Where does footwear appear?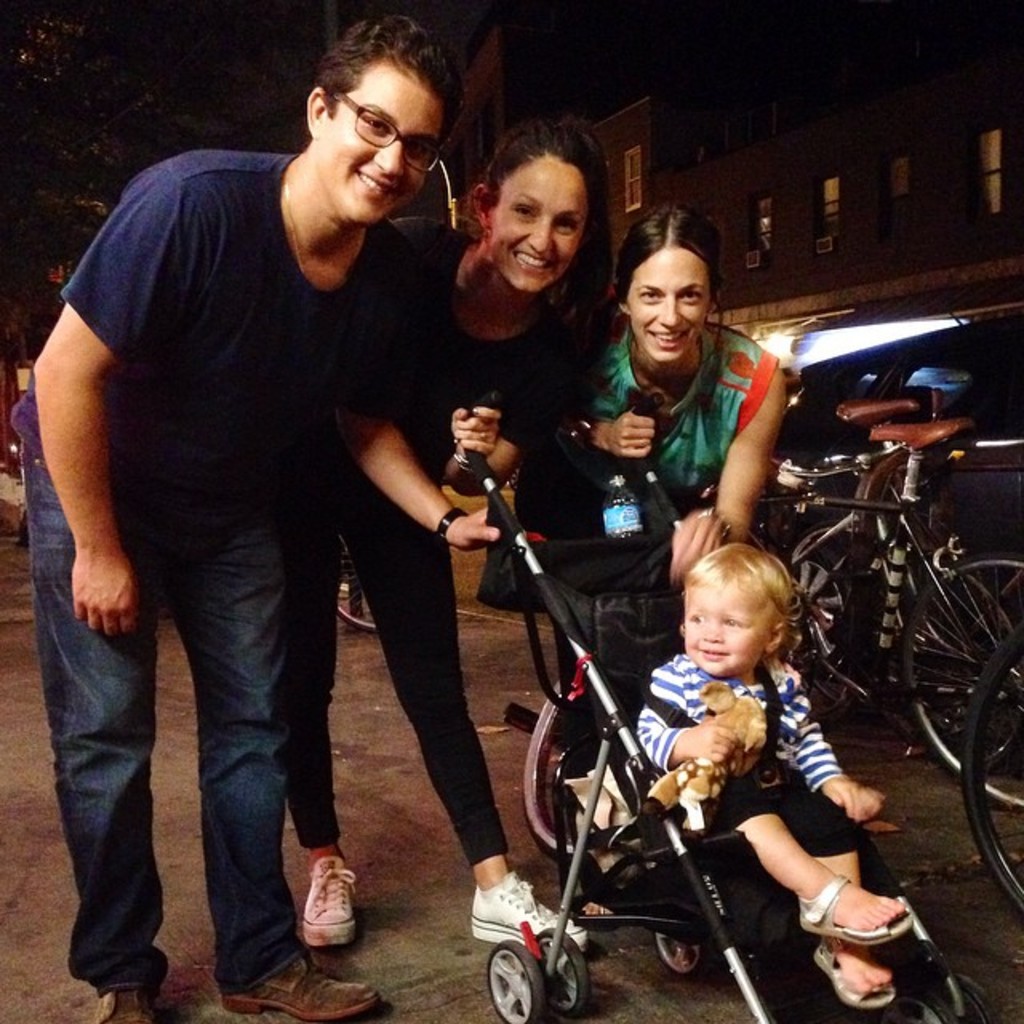
Appears at BBox(96, 984, 170, 1022).
